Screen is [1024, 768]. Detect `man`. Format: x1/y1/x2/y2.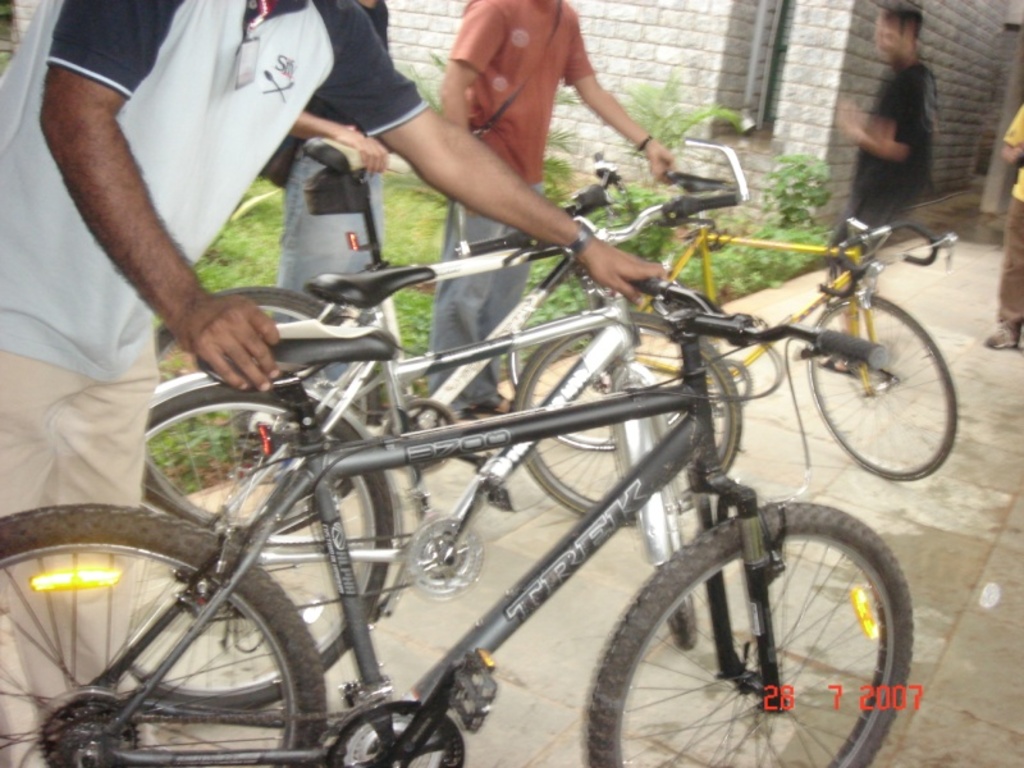
259/0/392/428.
